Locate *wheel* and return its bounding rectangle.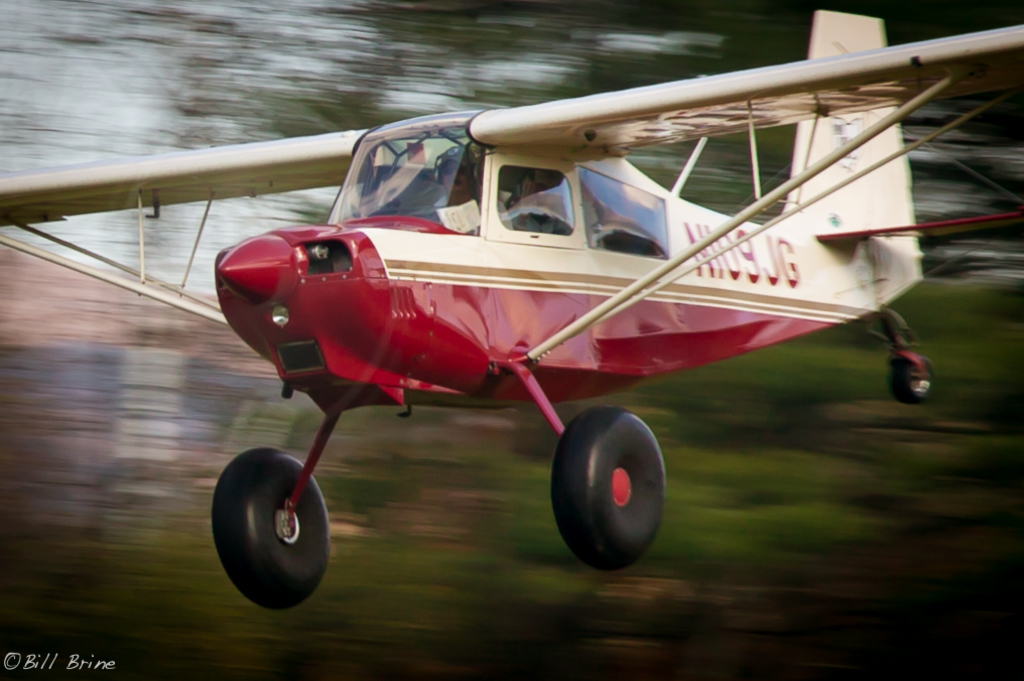
[x1=884, y1=359, x2=938, y2=405].
